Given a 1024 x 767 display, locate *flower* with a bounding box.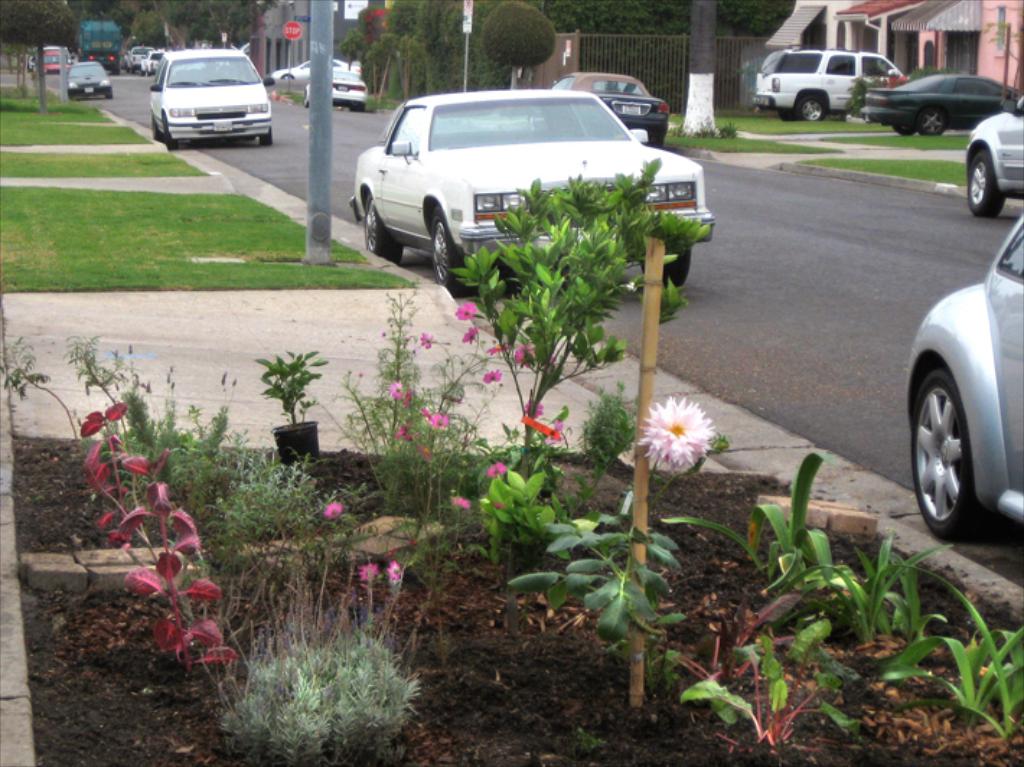
Located: box=[486, 369, 500, 382].
